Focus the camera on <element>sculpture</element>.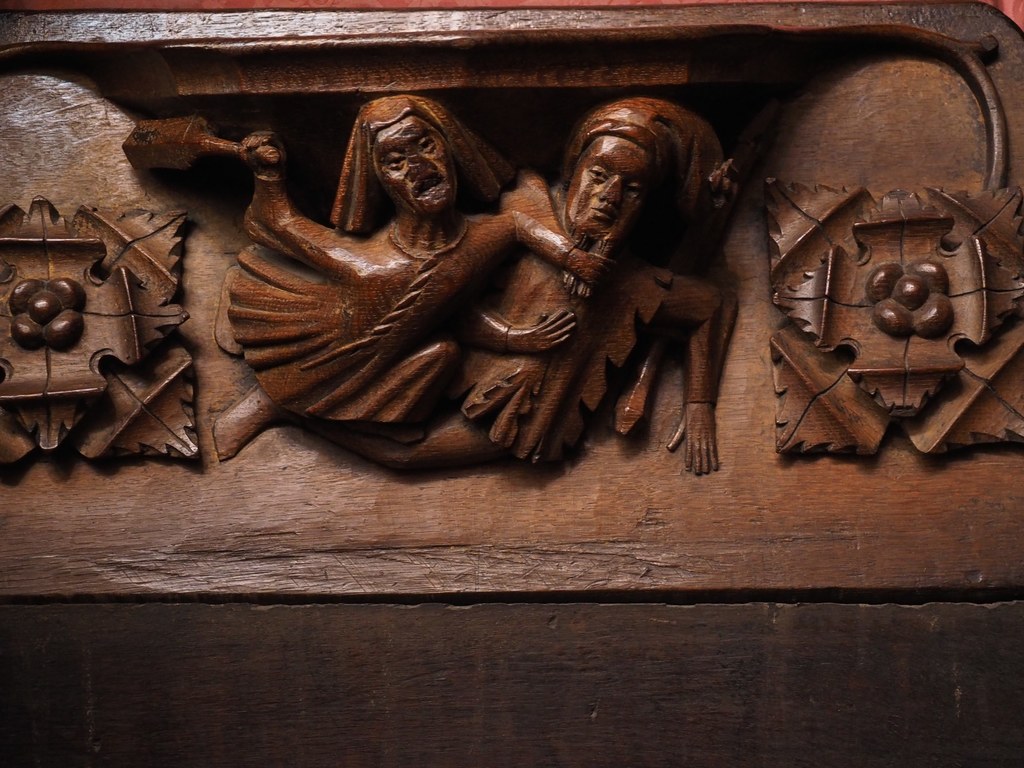
Focus region: BBox(731, 37, 1023, 460).
